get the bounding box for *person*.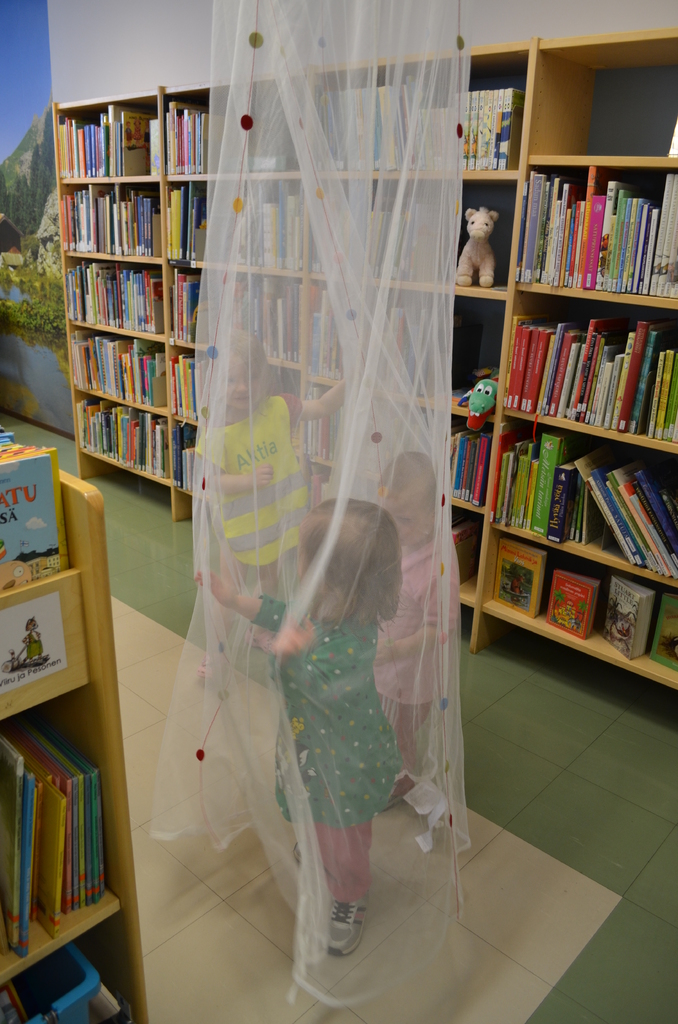
crop(199, 337, 359, 680).
